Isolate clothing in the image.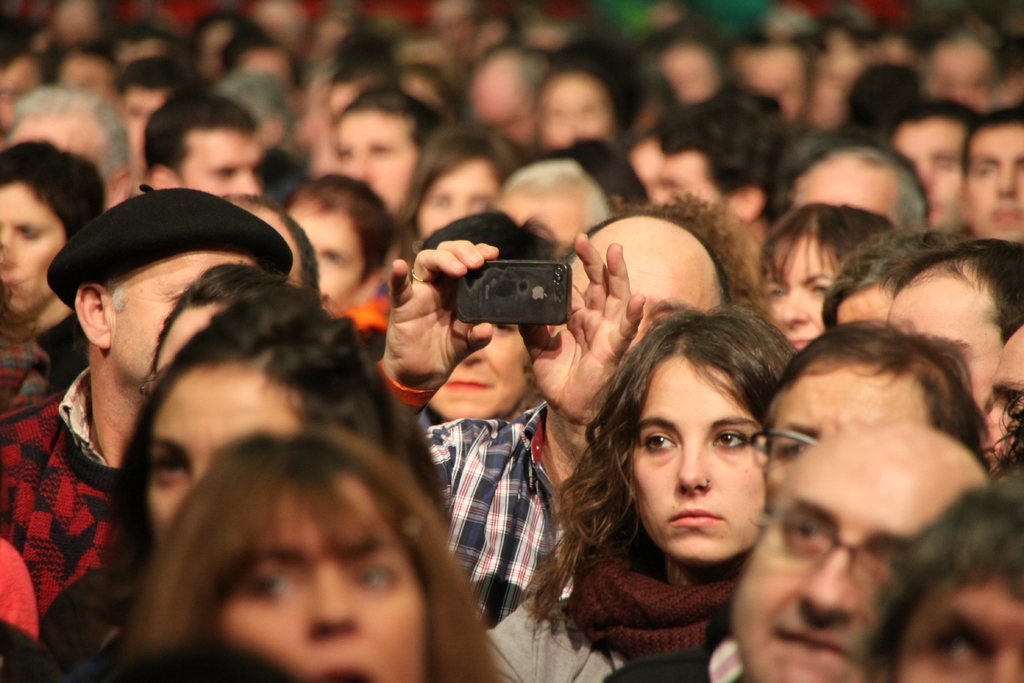
Isolated region: <box>371,356,576,631</box>.
